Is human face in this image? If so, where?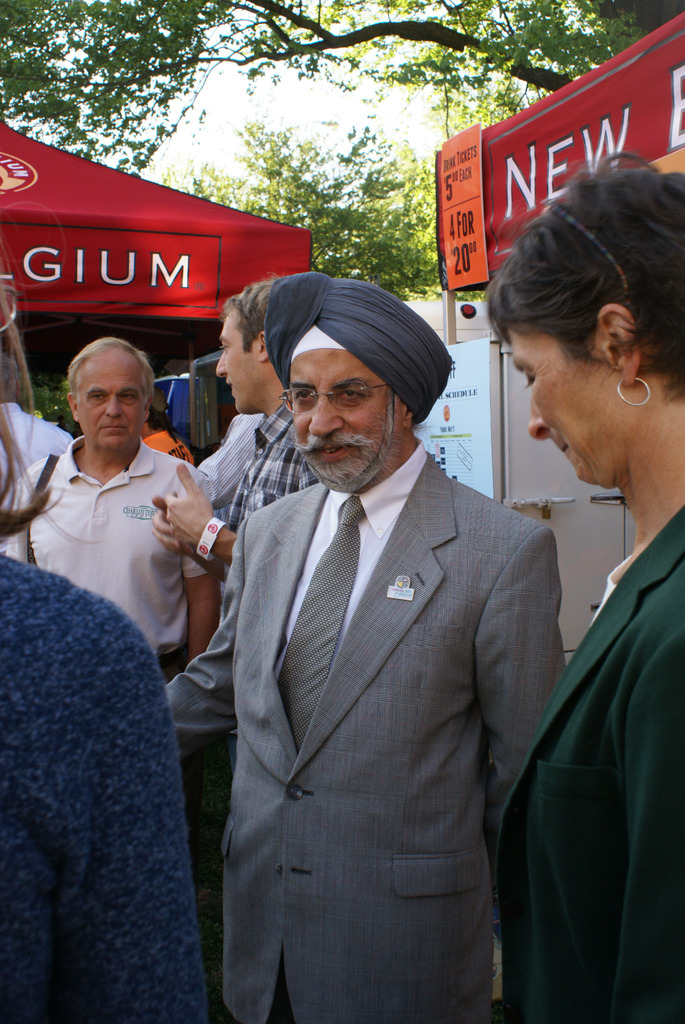
Yes, at crop(506, 330, 632, 492).
